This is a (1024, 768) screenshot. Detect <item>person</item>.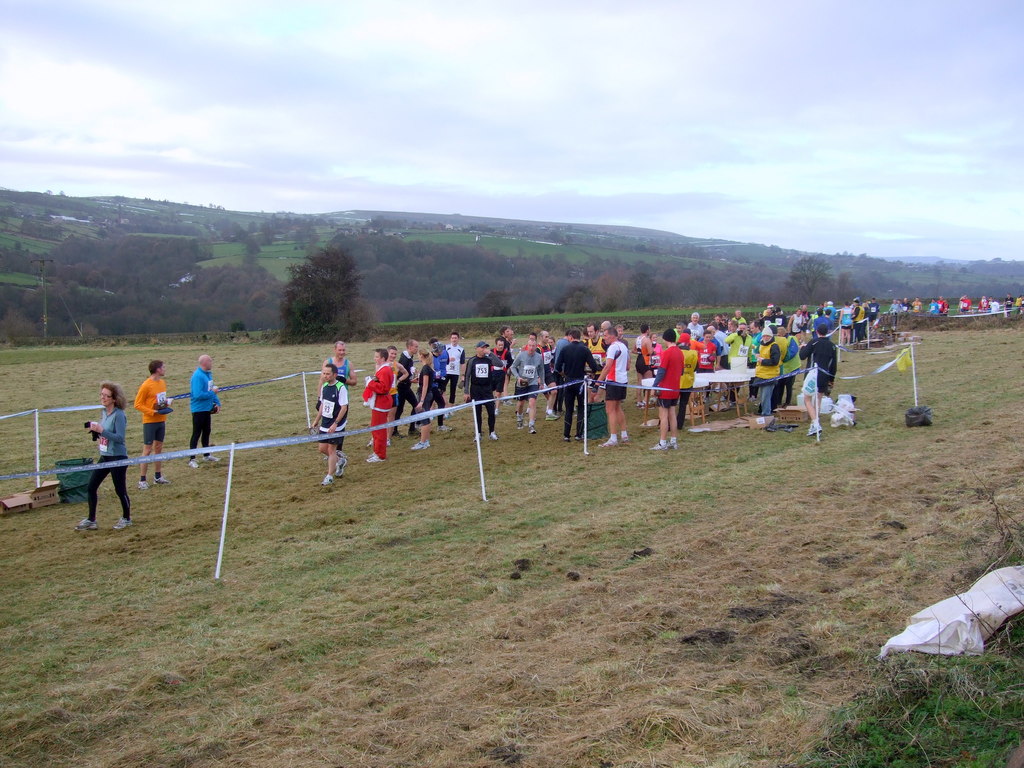
[810,324,834,401].
